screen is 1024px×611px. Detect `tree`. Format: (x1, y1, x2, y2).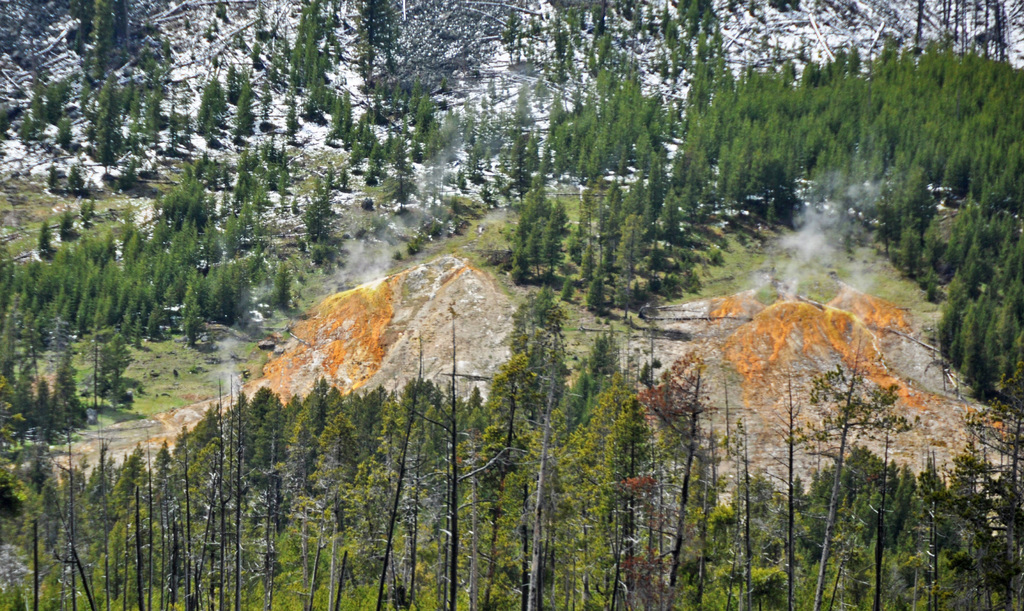
(129, 94, 139, 136).
